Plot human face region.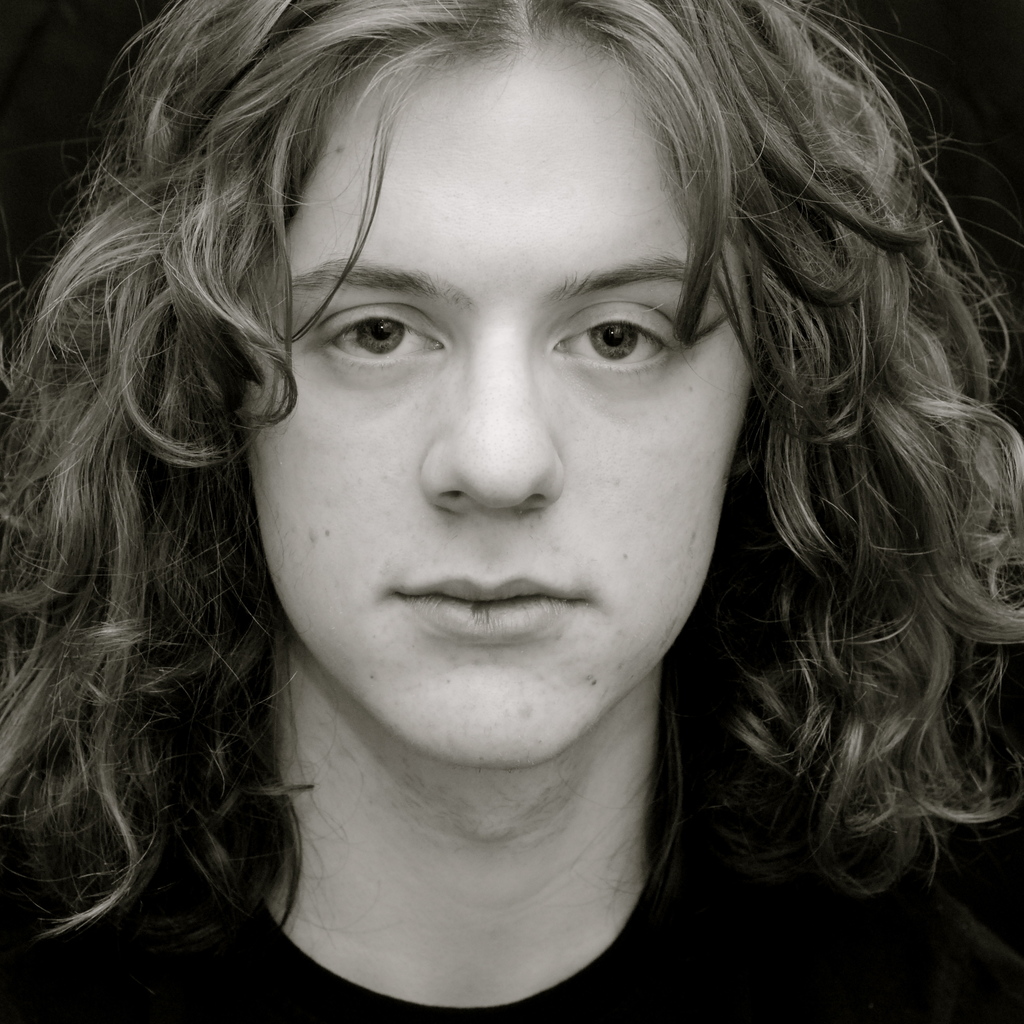
Plotted at [228, 44, 750, 776].
